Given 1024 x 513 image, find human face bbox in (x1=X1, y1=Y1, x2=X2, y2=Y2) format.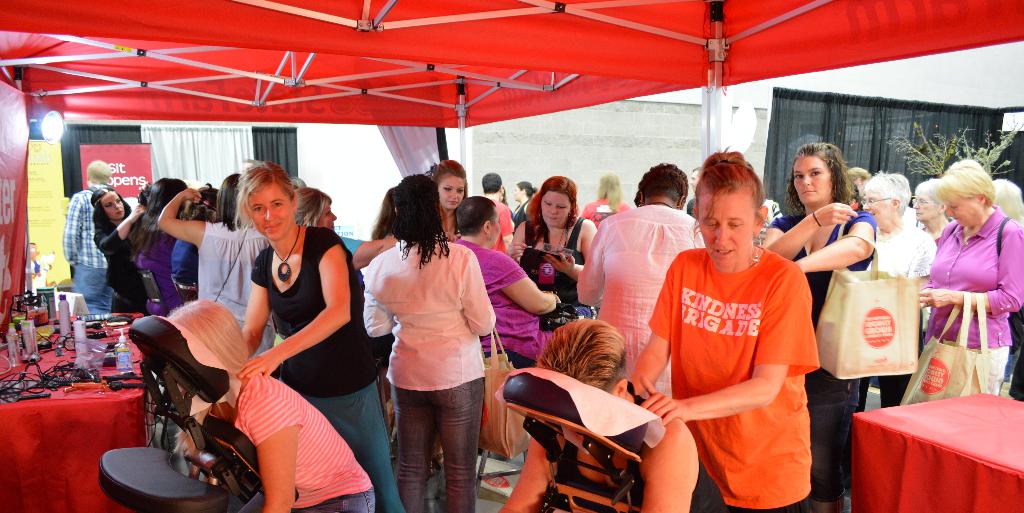
(x1=316, y1=206, x2=332, y2=232).
